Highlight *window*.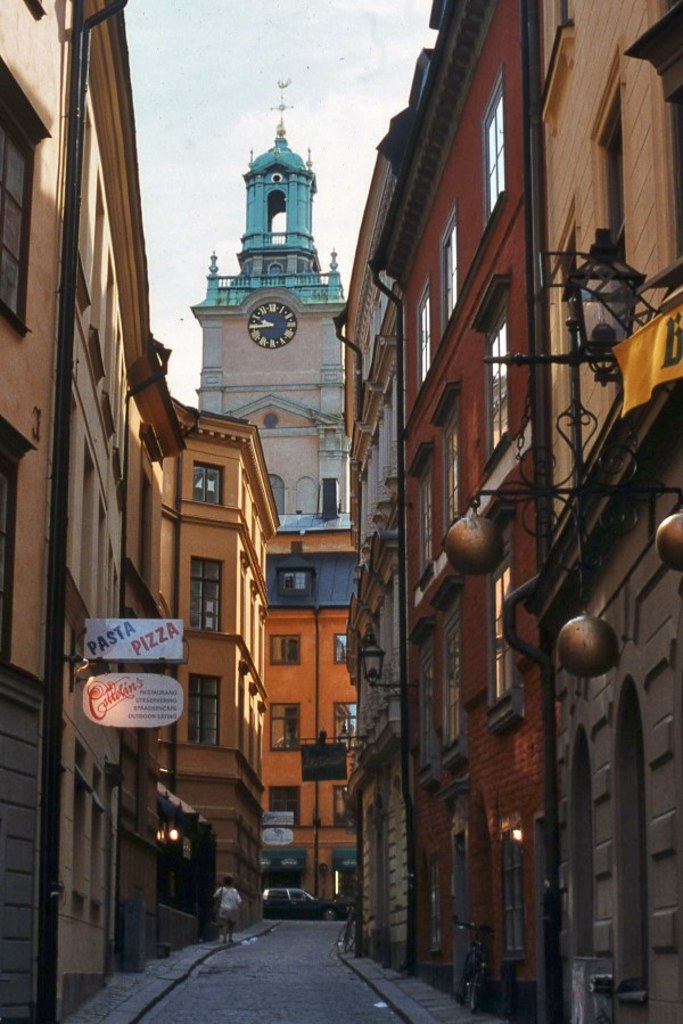
Highlighted region: 414/460/436/587.
